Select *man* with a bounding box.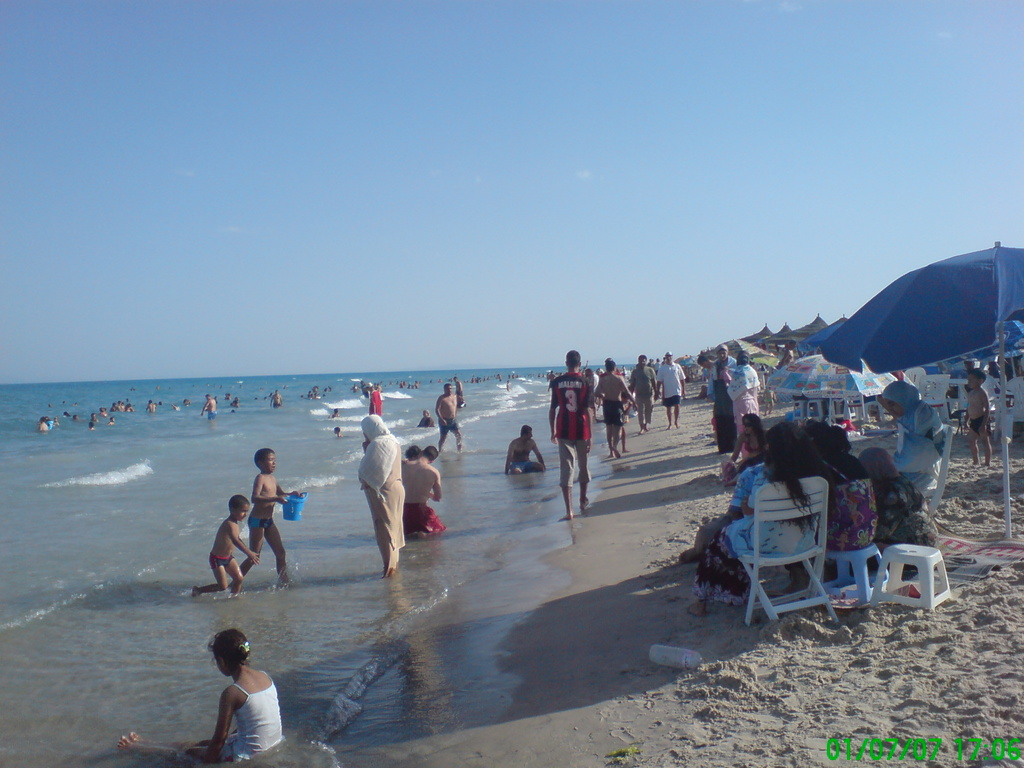
bbox=(659, 350, 687, 435).
